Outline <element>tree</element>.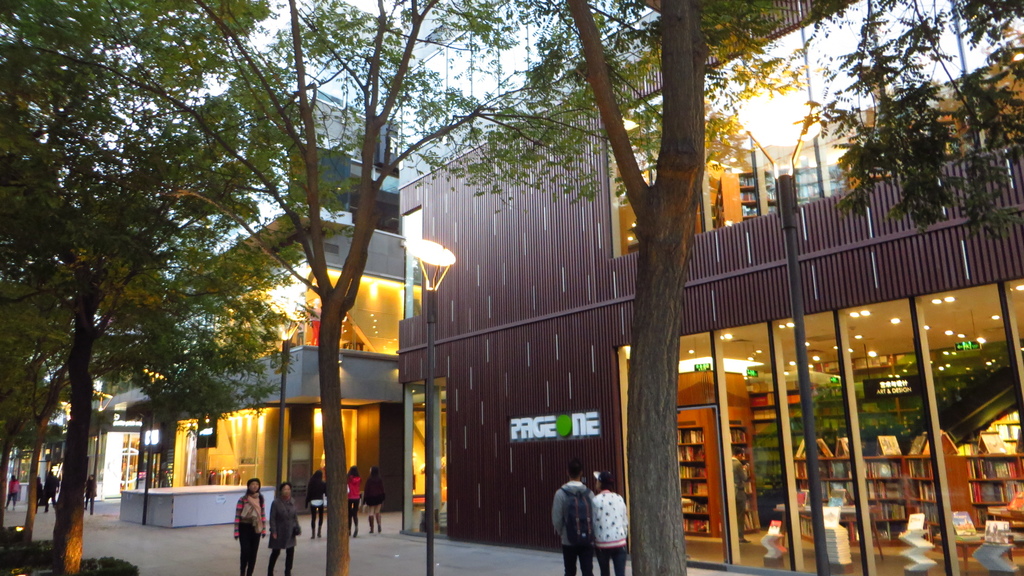
Outline: 4 0 365 572.
